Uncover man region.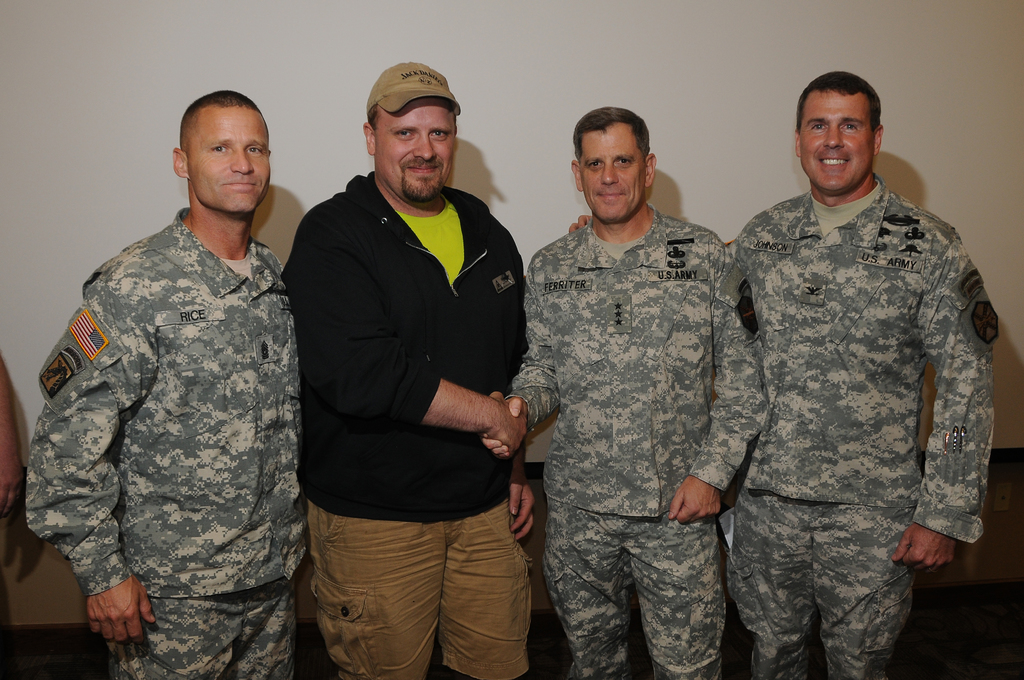
Uncovered: [499, 109, 793, 679].
